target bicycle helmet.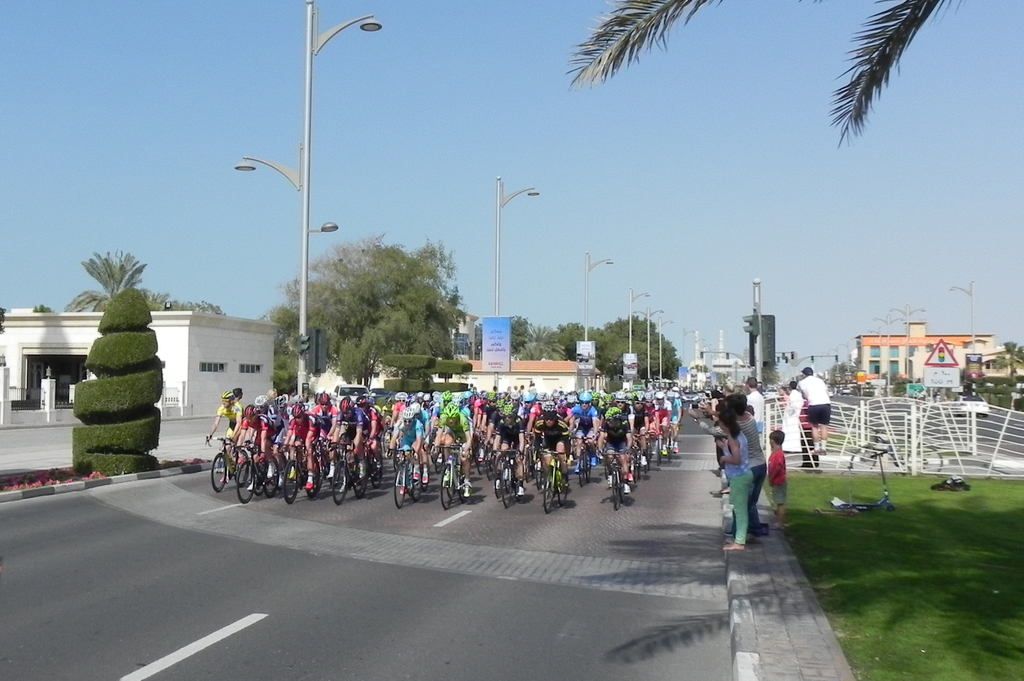
Target region: locate(604, 409, 616, 420).
